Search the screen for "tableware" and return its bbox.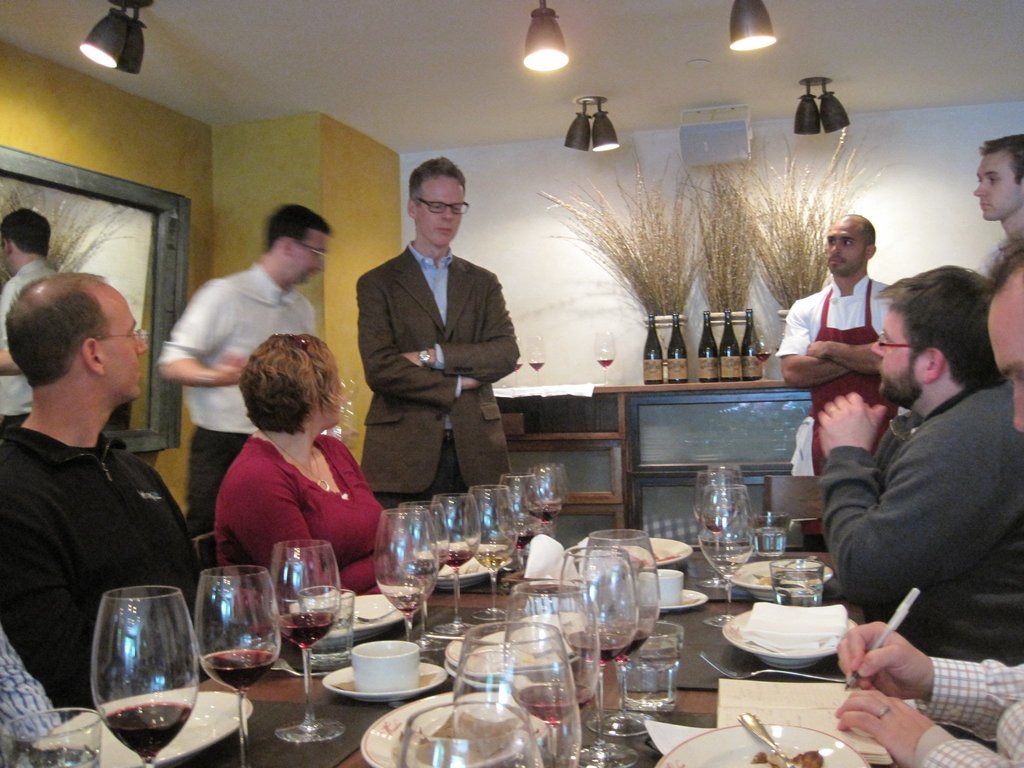
Found: 530, 459, 559, 524.
